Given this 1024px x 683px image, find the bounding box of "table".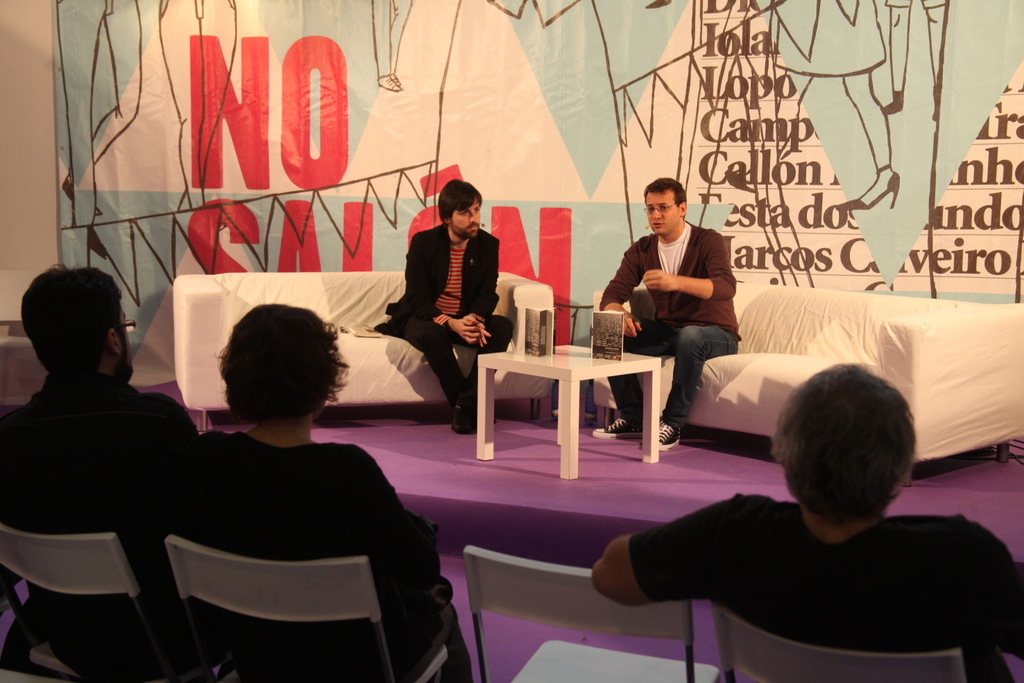
detection(474, 337, 667, 466).
